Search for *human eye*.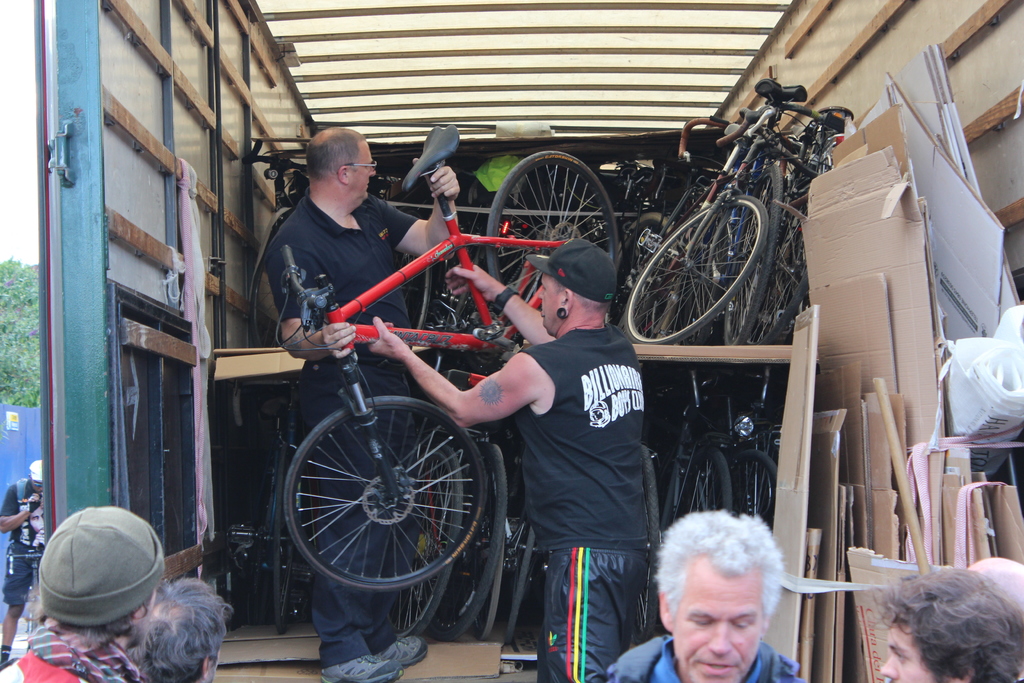
Found at crop(540, 284, 548, 293).
